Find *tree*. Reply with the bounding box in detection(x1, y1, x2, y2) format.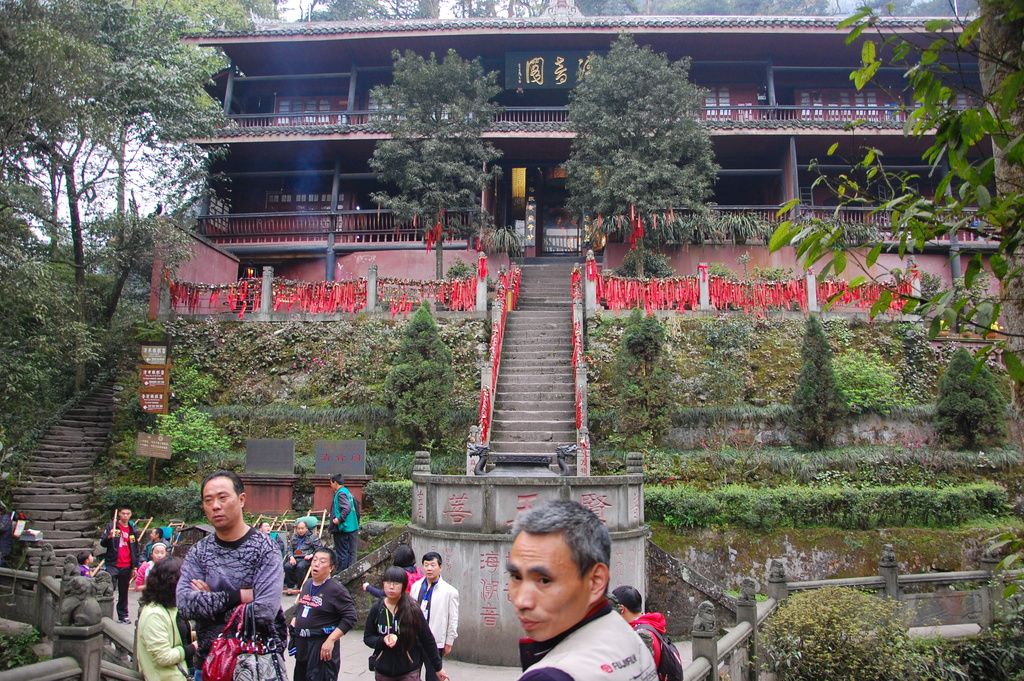
detection(0, 182, 88, 435).
